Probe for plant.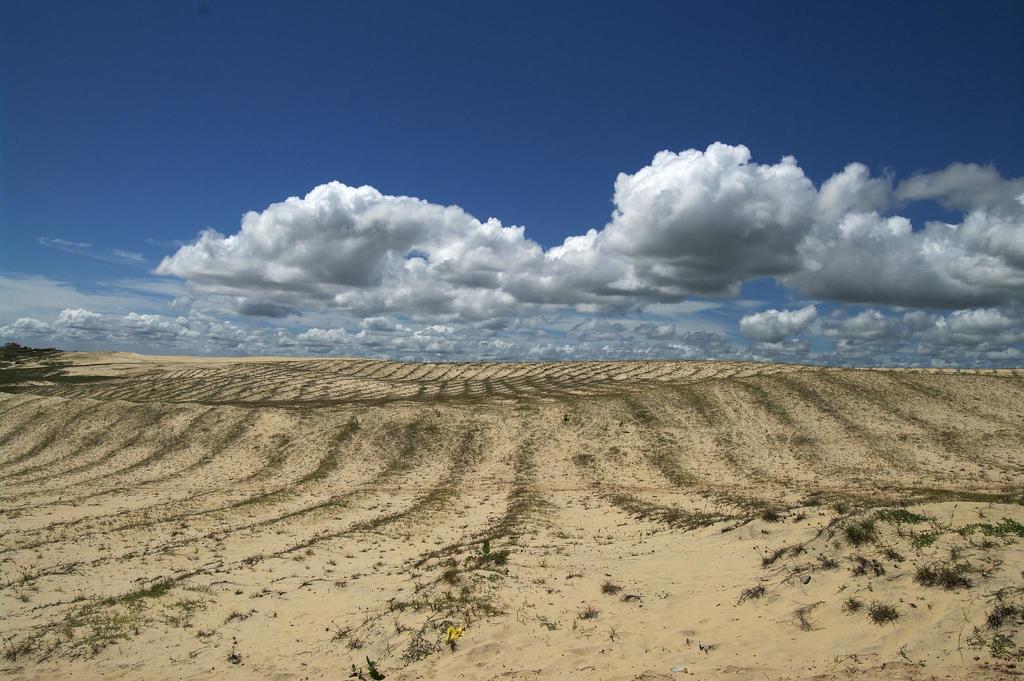
Probe result: <region>0, 331, 146, 400</region>.
